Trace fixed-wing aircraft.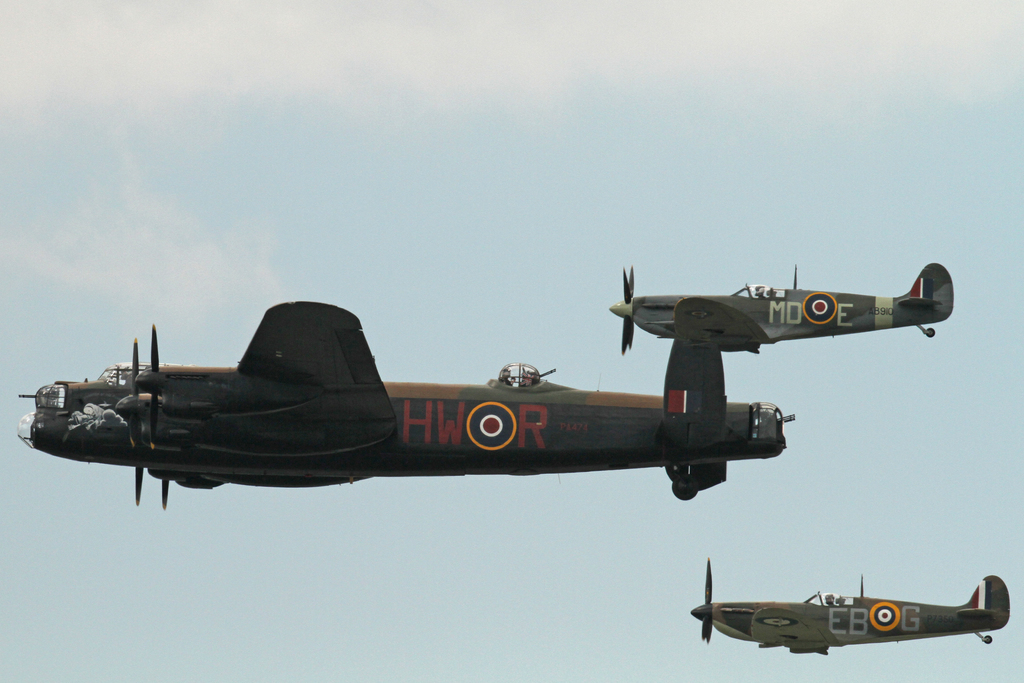
Traced to l=611, t=261, r=956, b=354.
